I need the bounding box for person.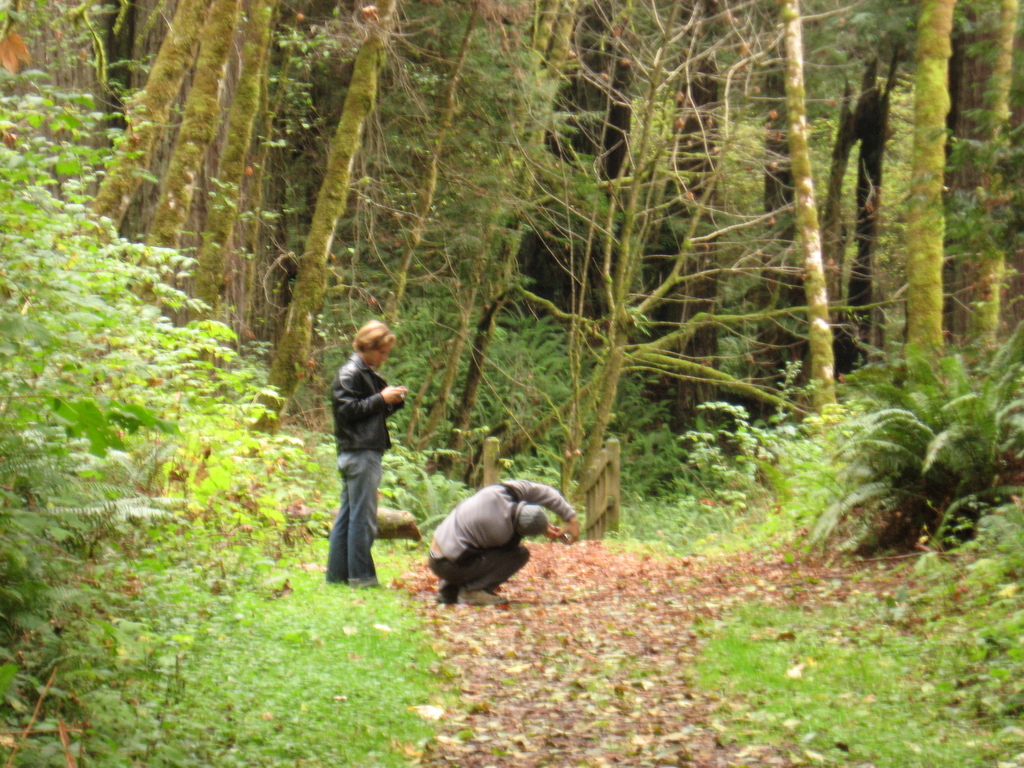
Here it is: locate(319, 308, 413, 596).
